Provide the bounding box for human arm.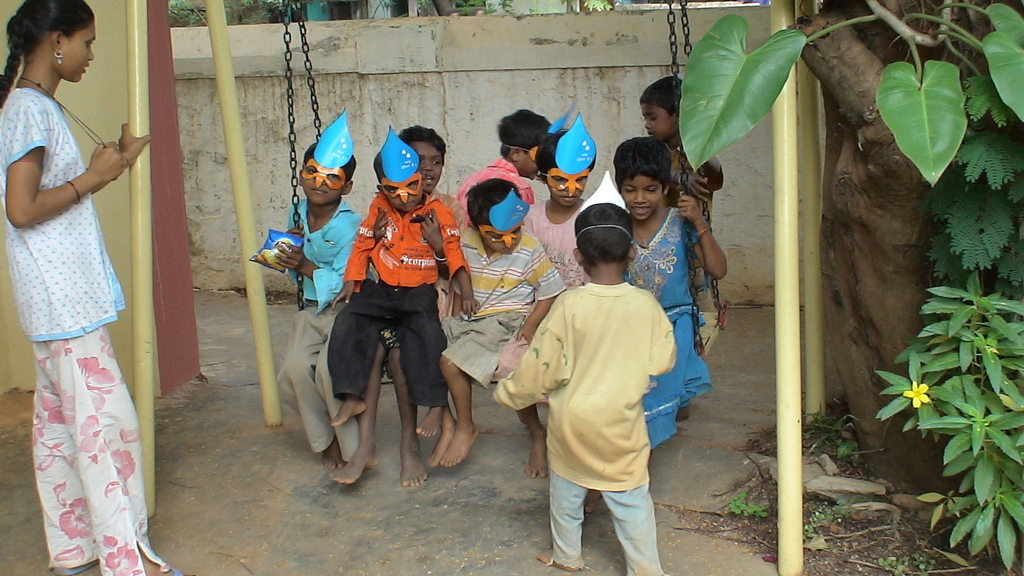
{"left": 493, "top": 308, "right": 559, "bottom": 409}.
